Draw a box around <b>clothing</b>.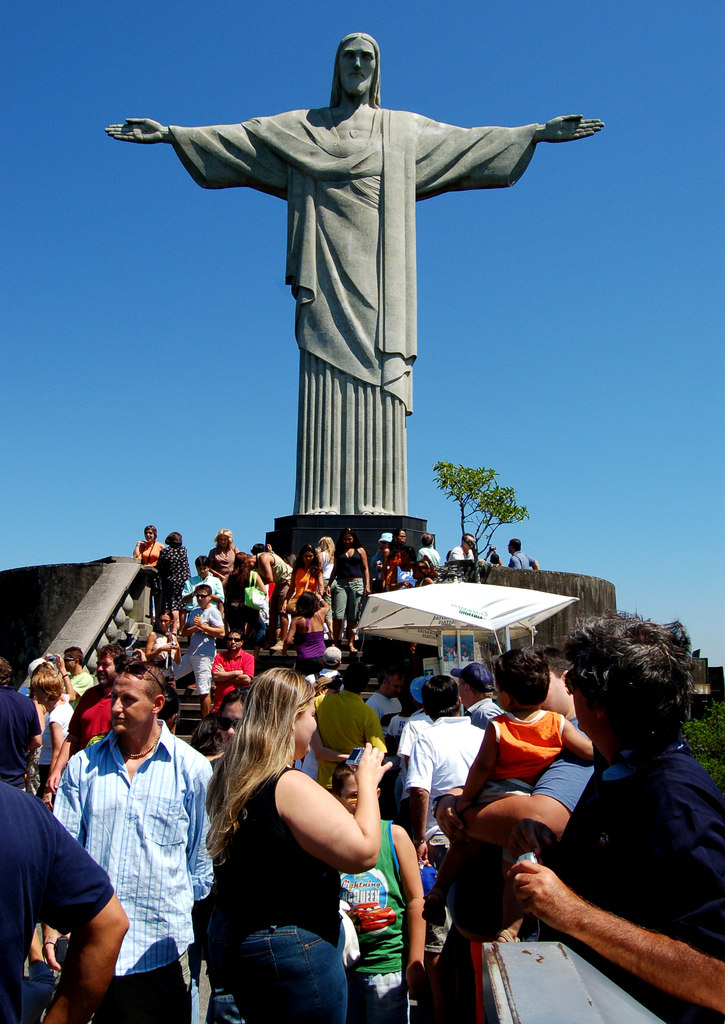
(left=421, top=547, right=447, bottom=575).
